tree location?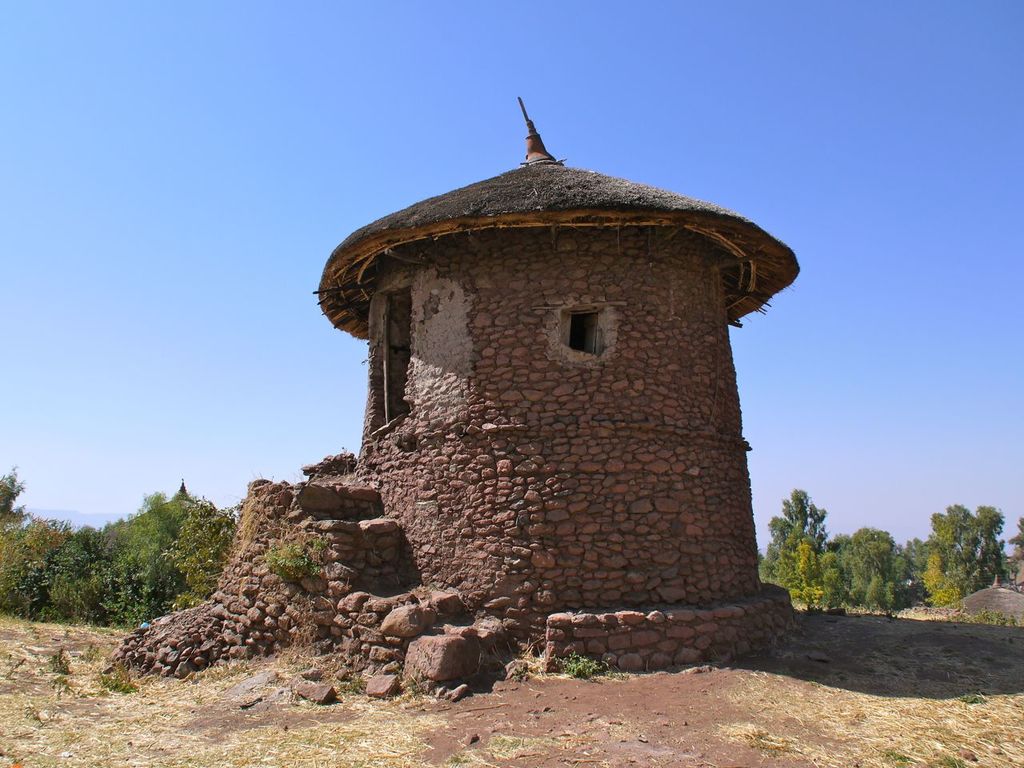
bbox=(895, 495, 1017, 617)
